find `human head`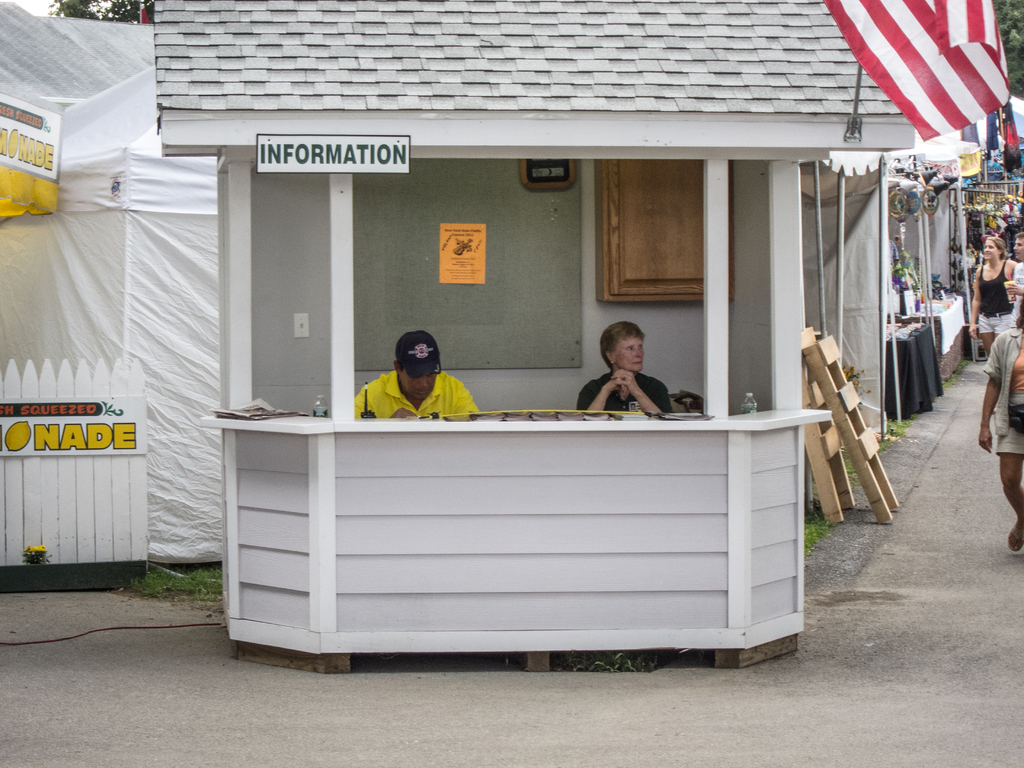
bbox(1012, 234, 1023, 260)
